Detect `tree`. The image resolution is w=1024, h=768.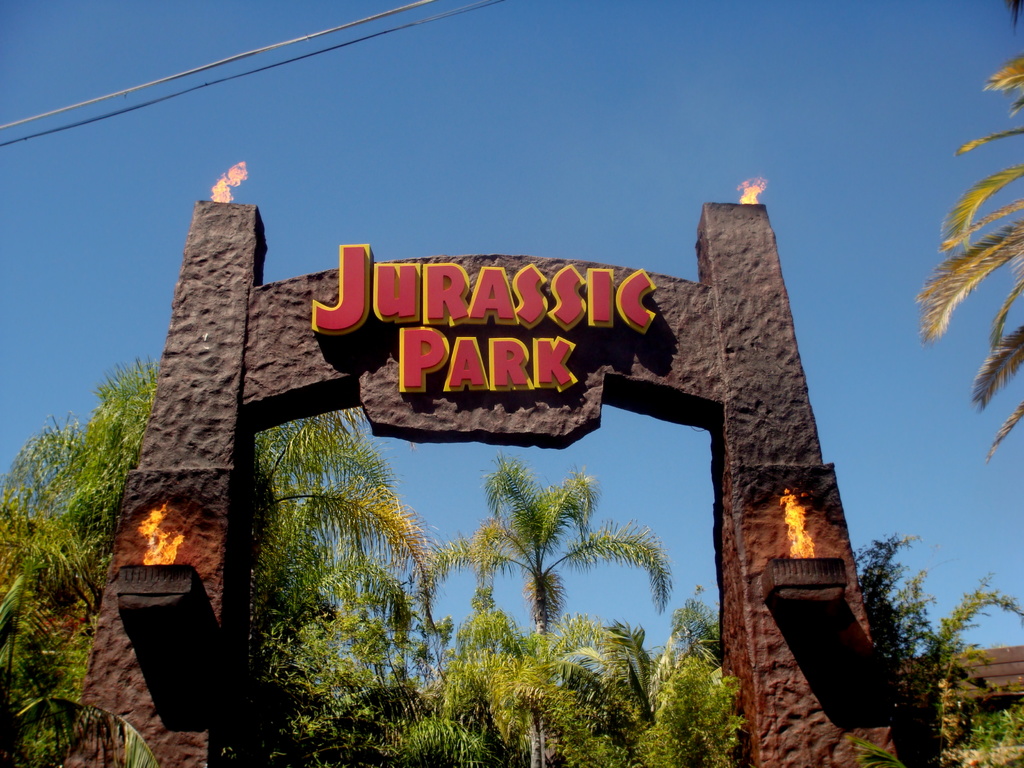
locate(858, 527, 1023, 767).
